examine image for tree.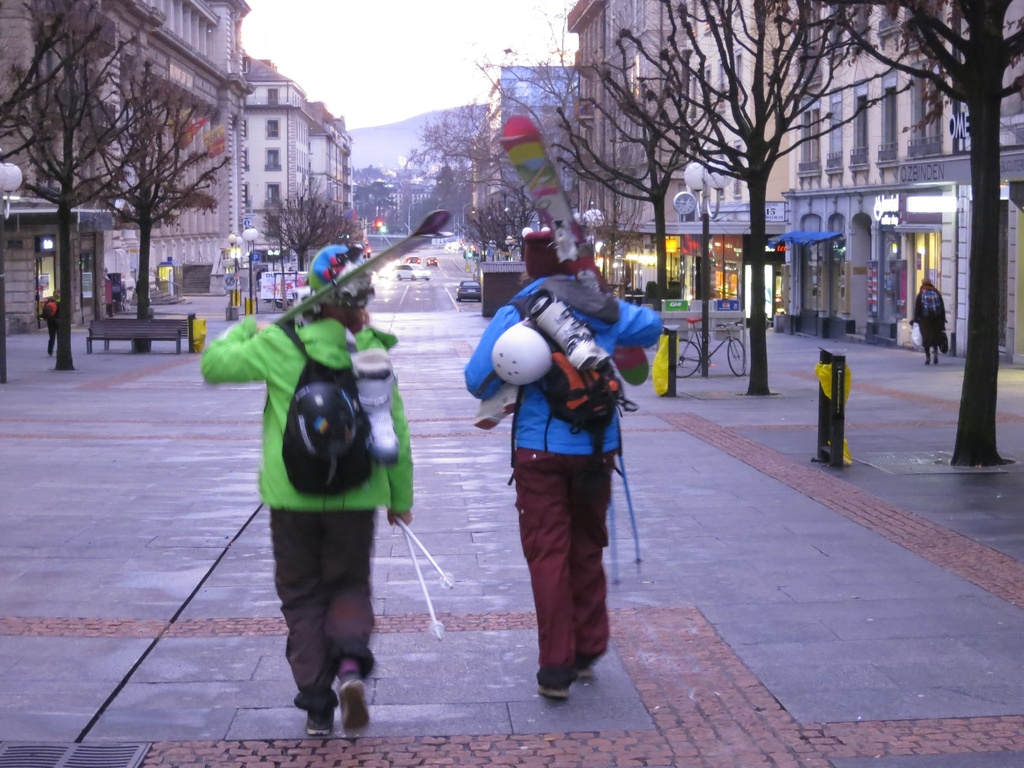
Examination result: <box>406,92,572,264</box>.
